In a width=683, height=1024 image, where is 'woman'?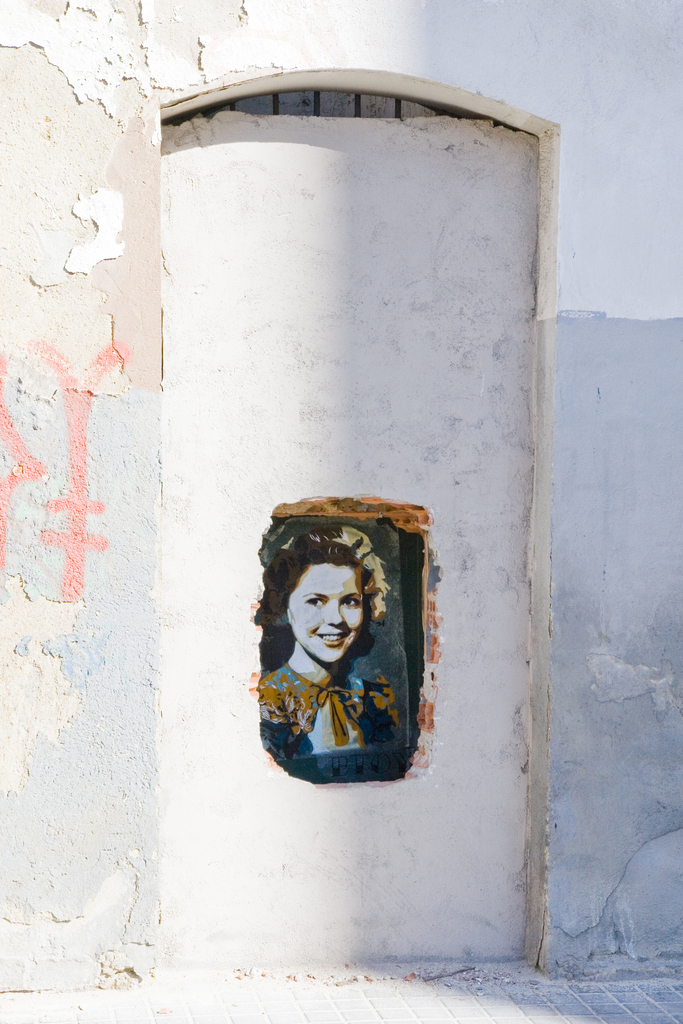
245:529:423:760.
